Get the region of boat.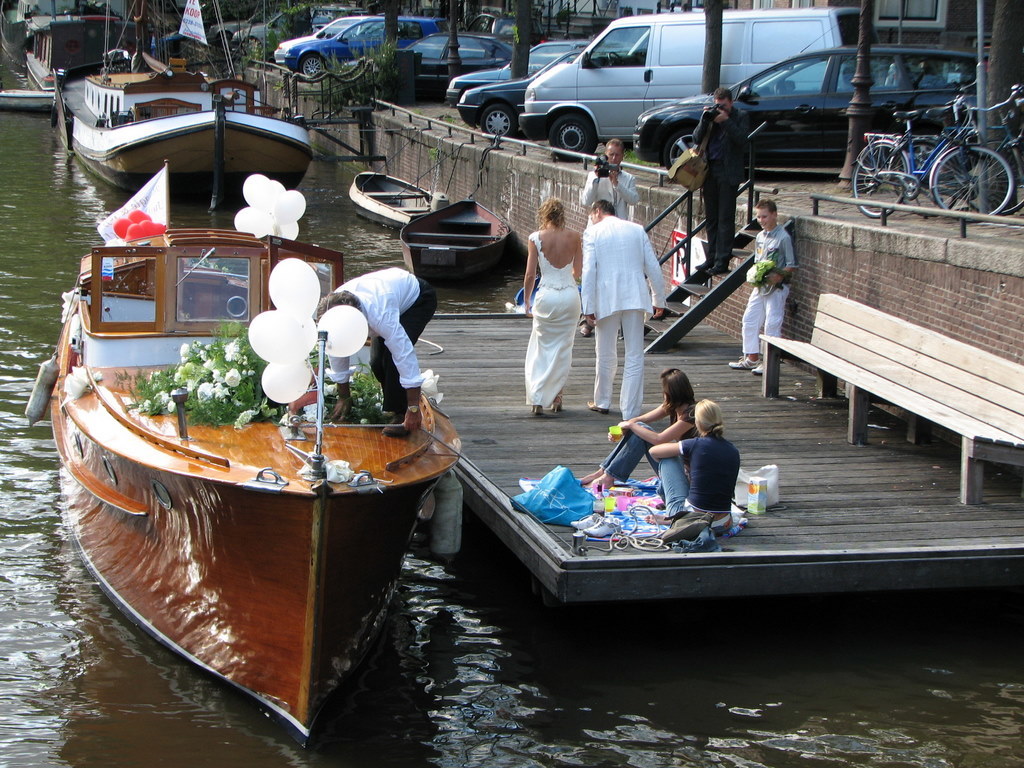
BBox(347, 165, 432, 224).
